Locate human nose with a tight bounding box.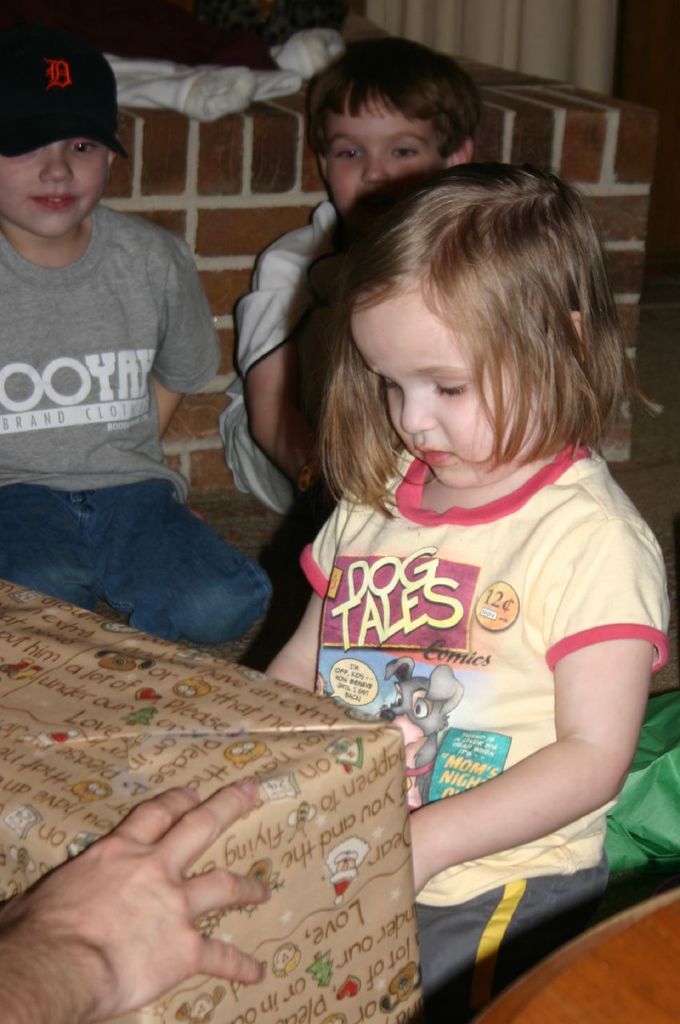
locate(398, 382, 438, 436).
